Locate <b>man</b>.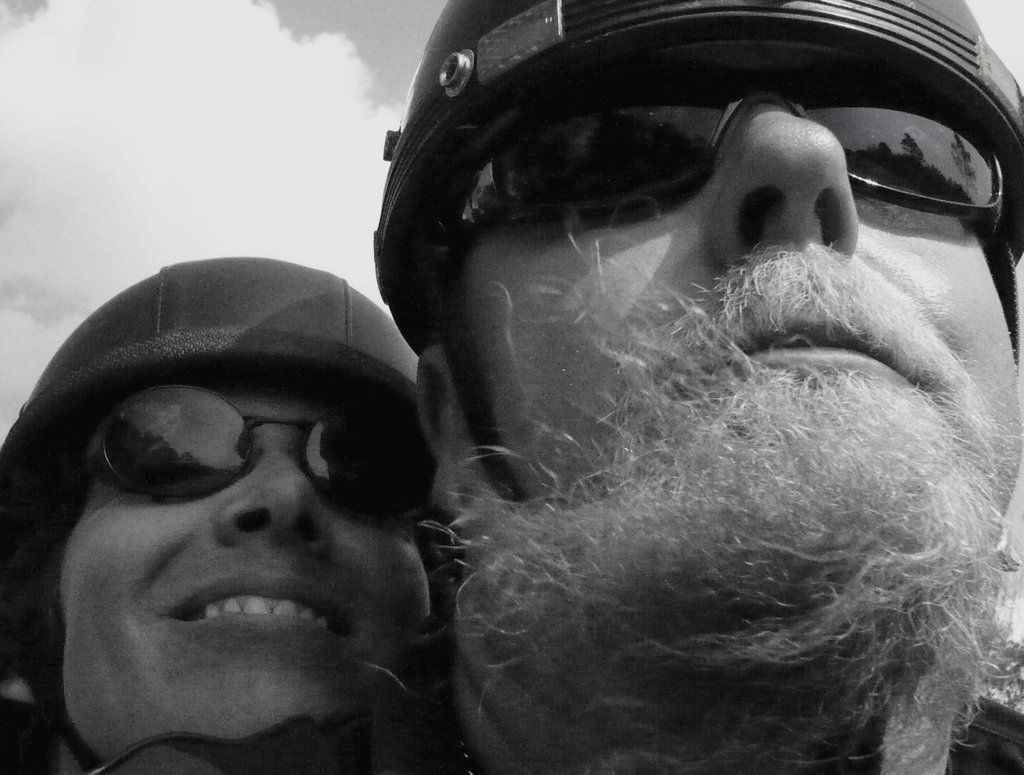
Bounding box: (left=377, top=0, right=1023, bottom=774).
